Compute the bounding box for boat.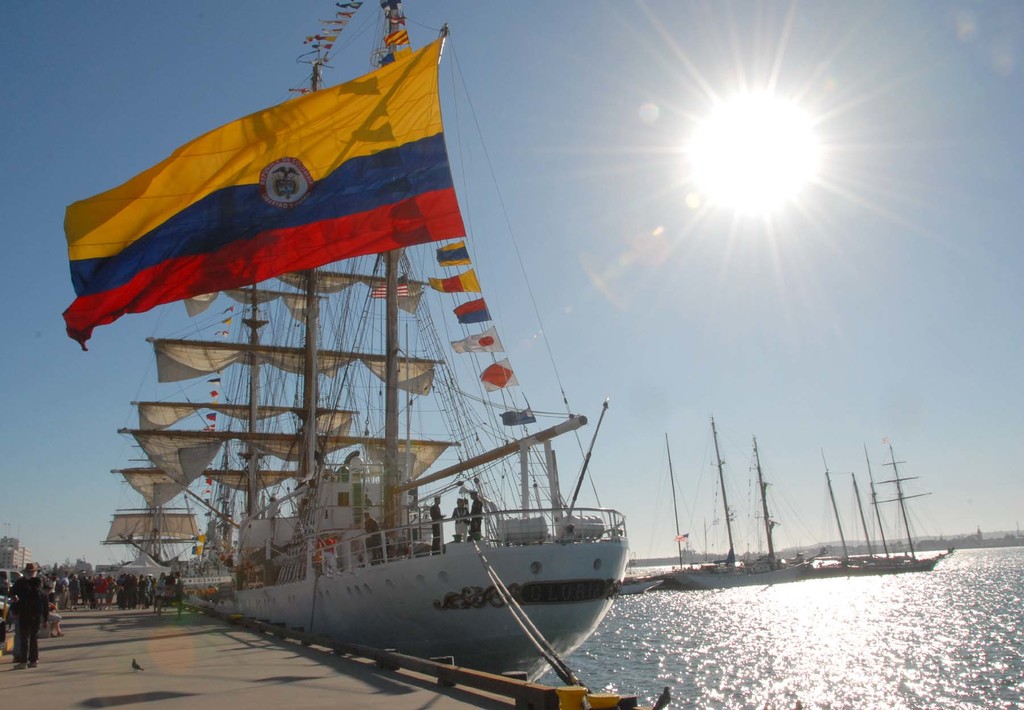
662 410 818 593.
